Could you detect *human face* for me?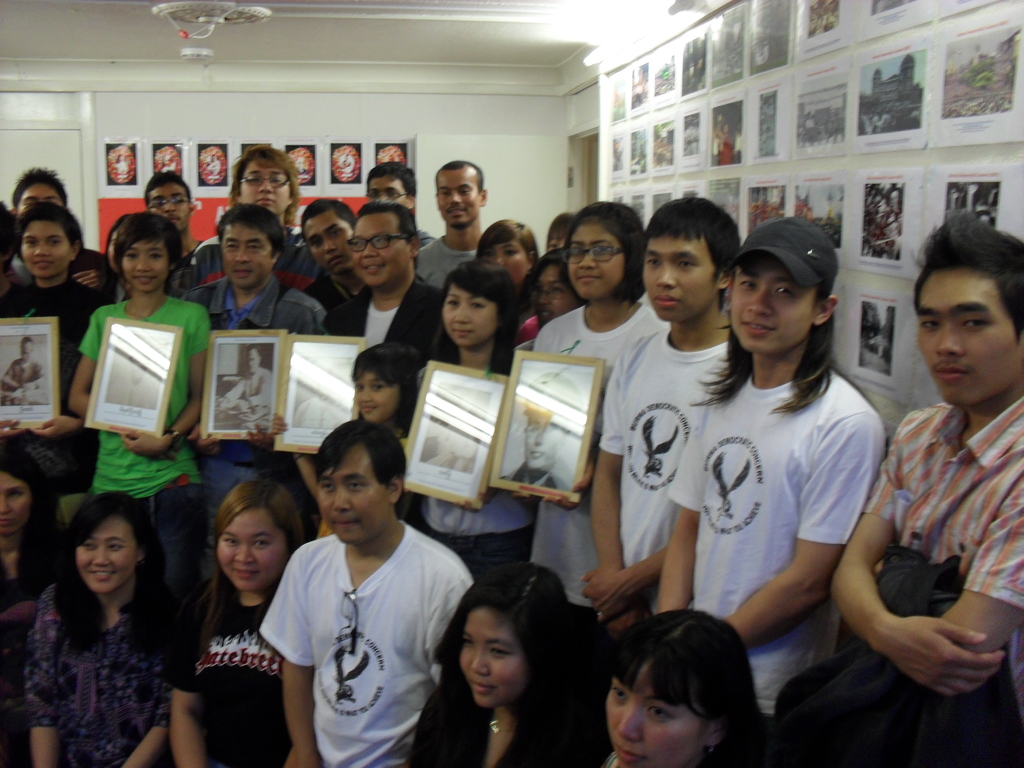
Detection result: x1=915, y1=268, x2=1018, y2=401.
